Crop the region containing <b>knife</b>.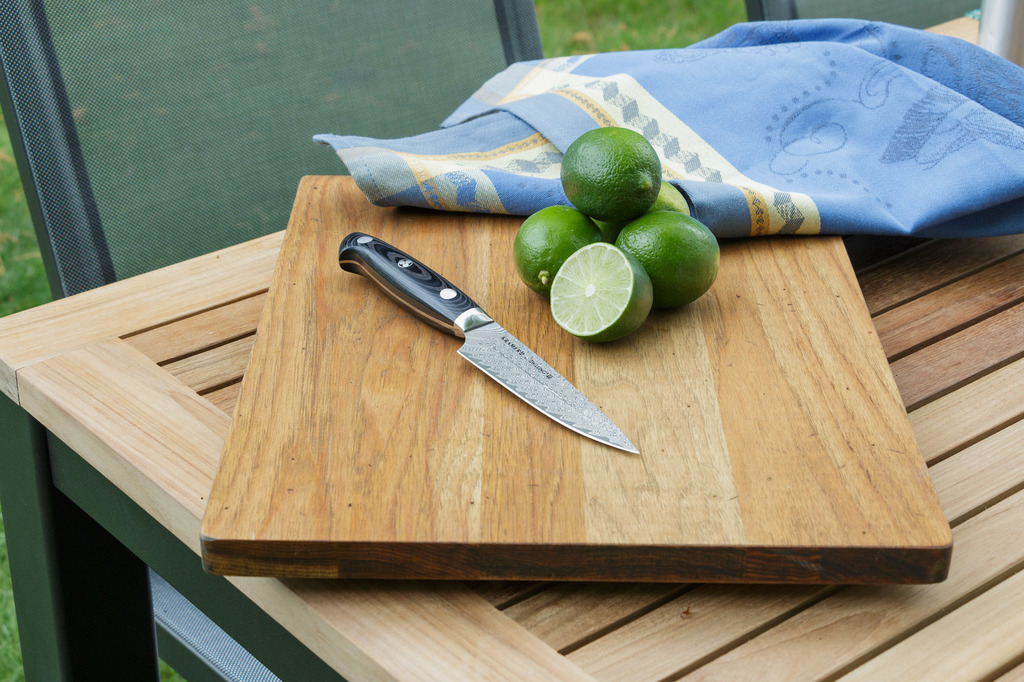
Crop region: <bbox>335, 226, 640, 456</bbox>.
